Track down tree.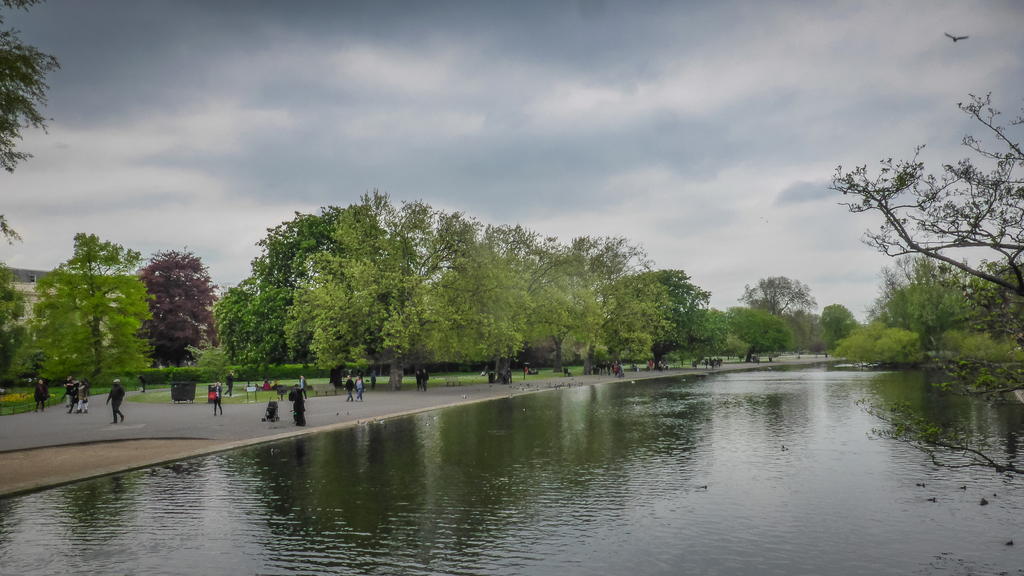
Tracked to select_region(0, 0, 65, 249).
